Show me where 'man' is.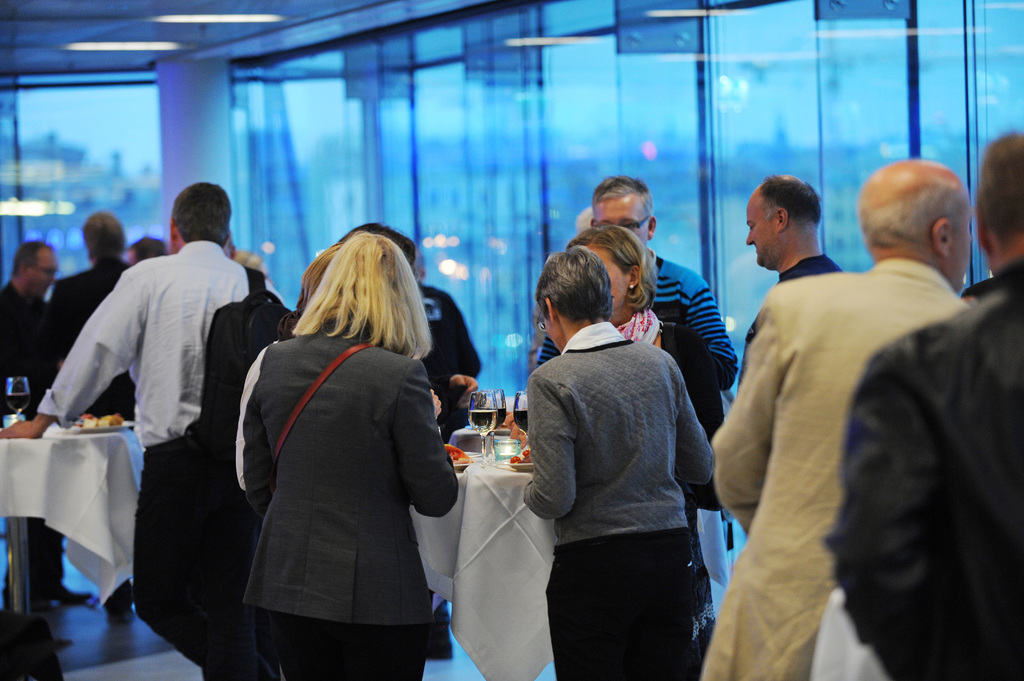
'man' is at (x1=3, y1=184, x2=286, y2=680).
